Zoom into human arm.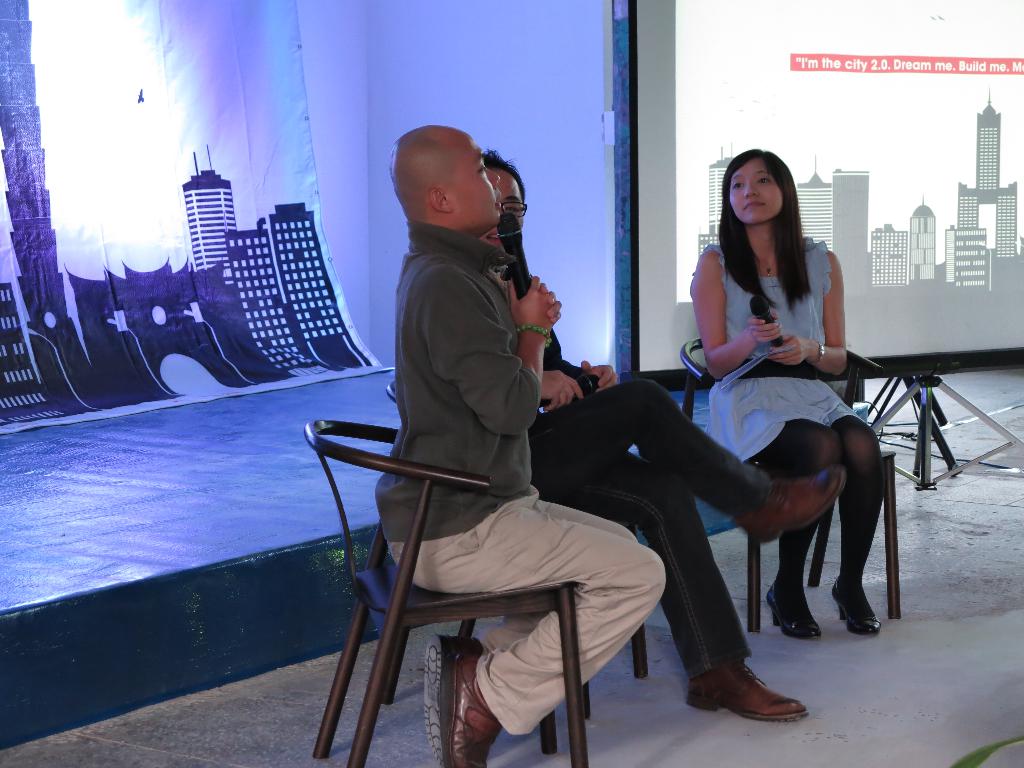
Zoom target: Rect(691, 243, 758, 391).
